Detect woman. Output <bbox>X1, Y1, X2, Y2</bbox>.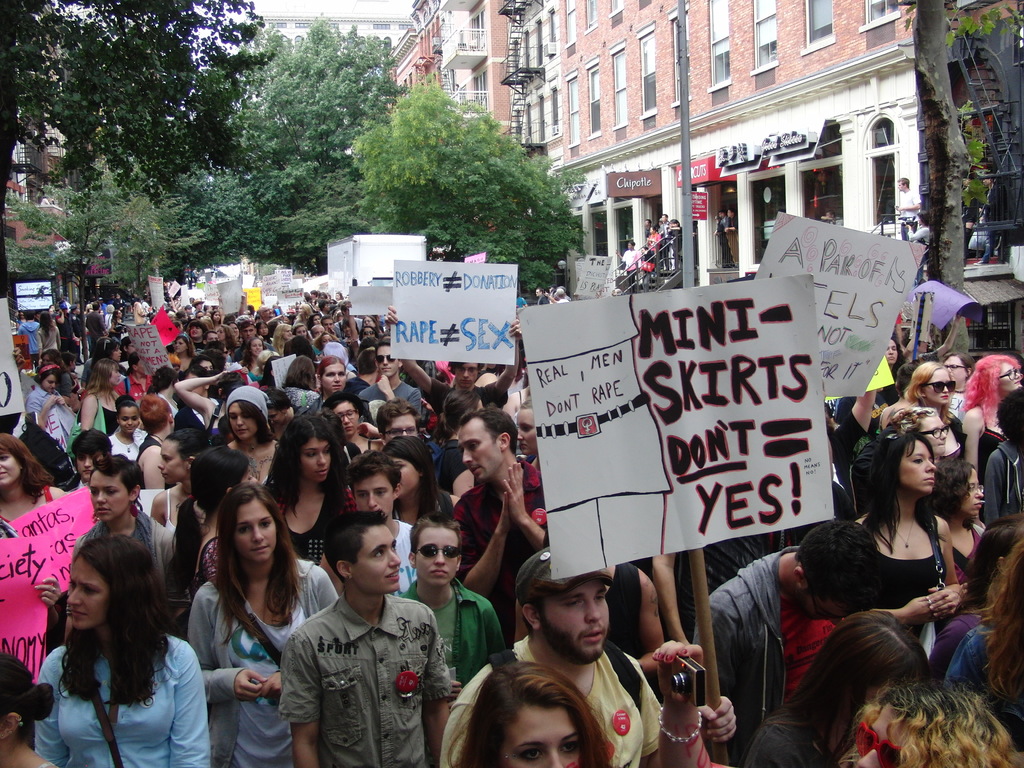
<bbox>218, 325, 236, 350</bbox>.
